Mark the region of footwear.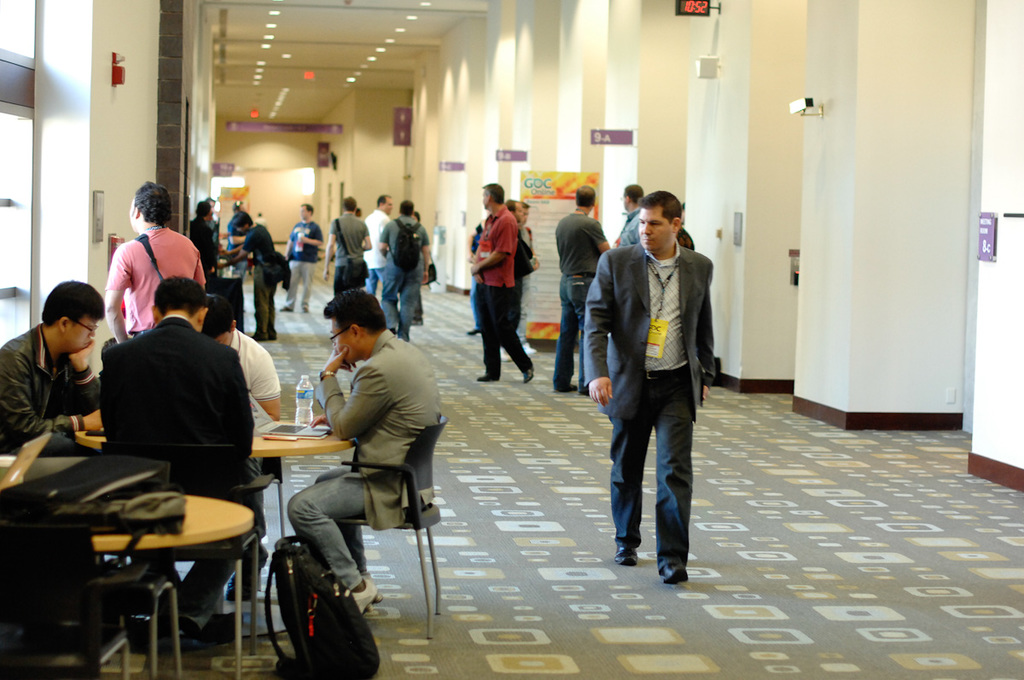
Region: [581,382,595,392].
